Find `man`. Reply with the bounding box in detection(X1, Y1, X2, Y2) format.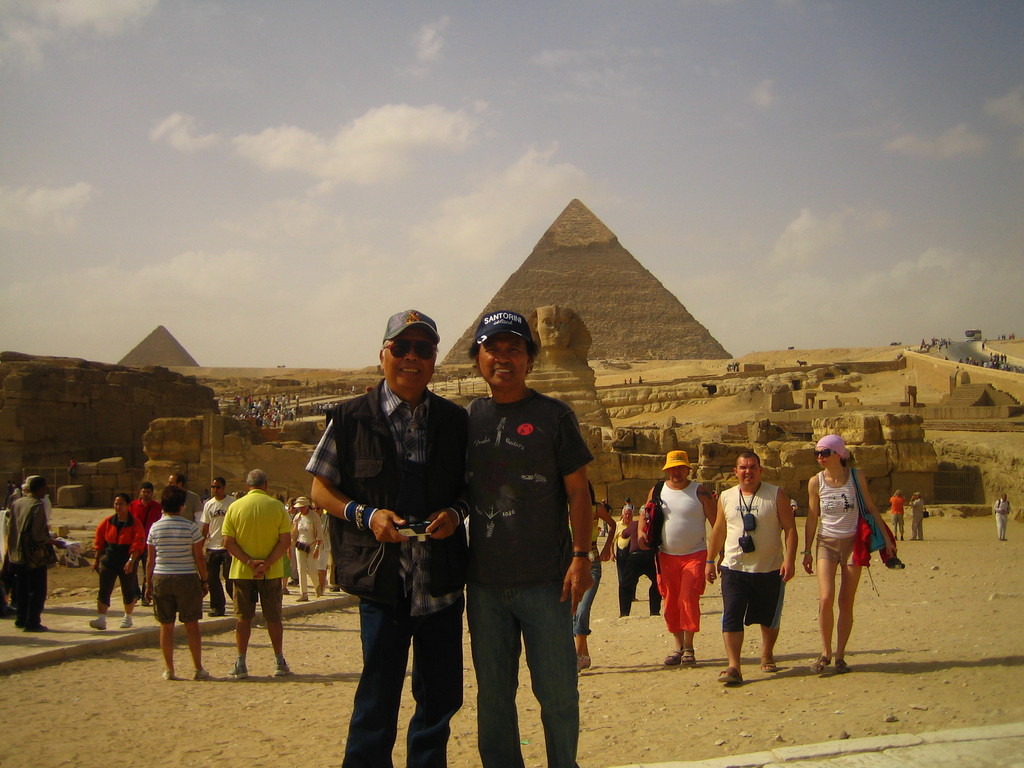
detection(312, 323, 468, 740).
